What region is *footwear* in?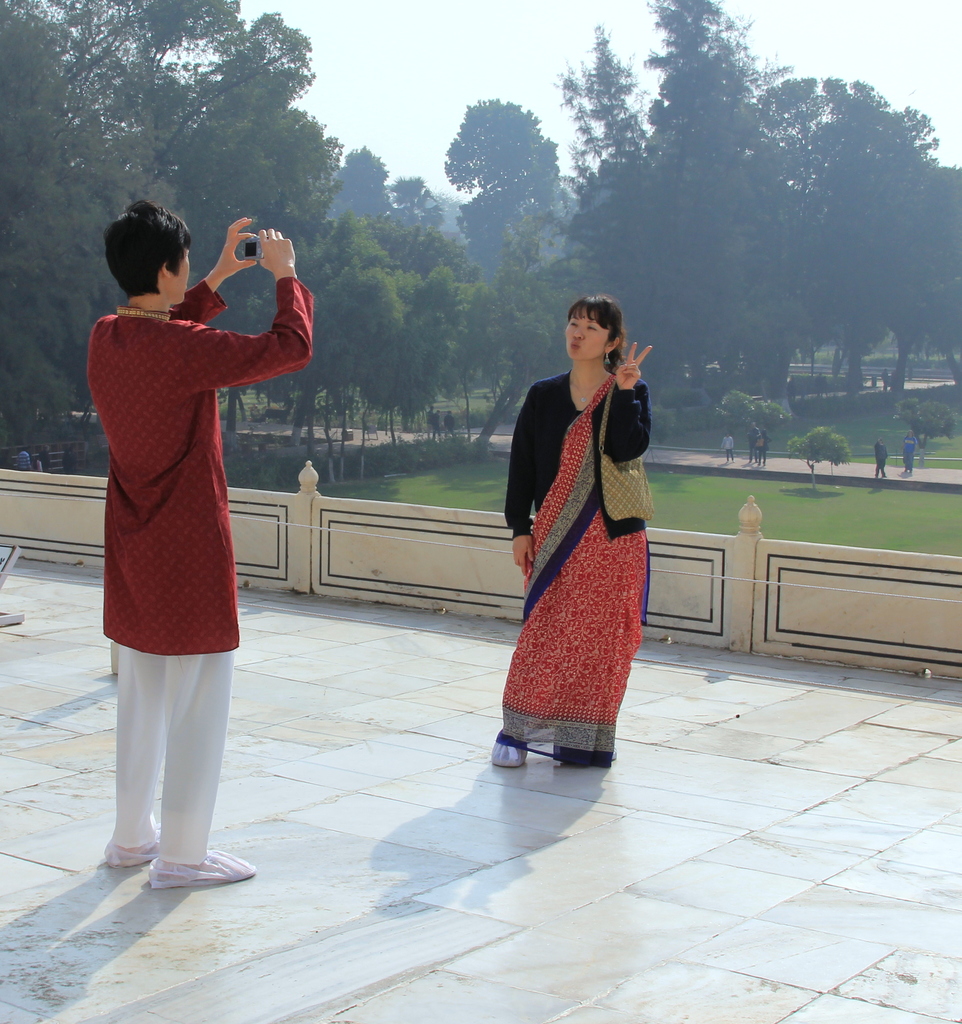
locate(112, 833, 152, 868).
